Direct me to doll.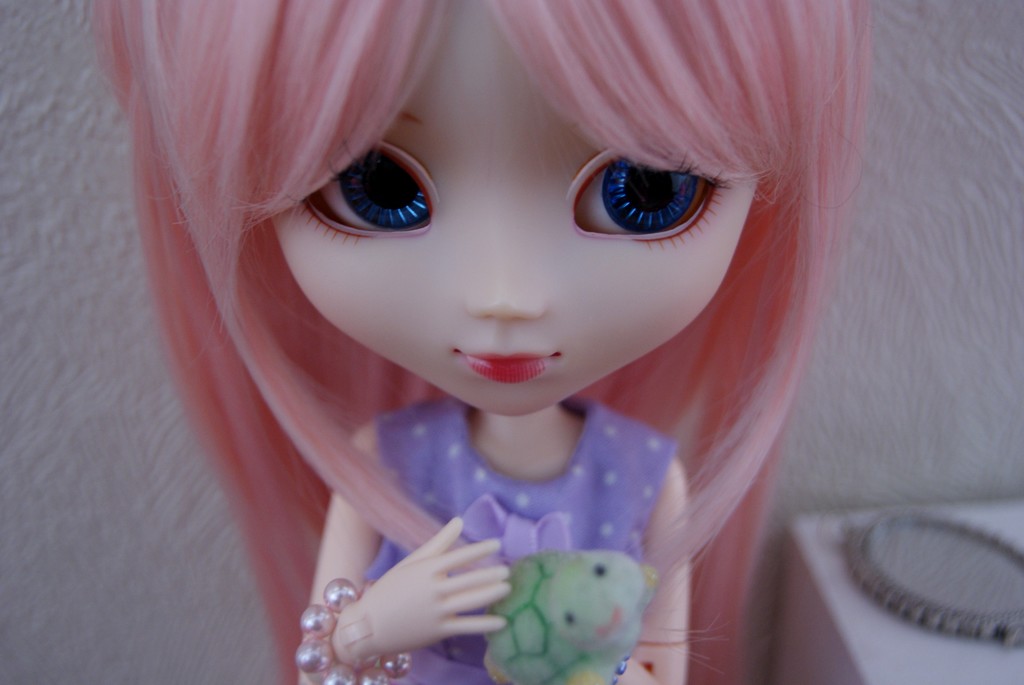
Direction: (92, 0, 874, 679).
